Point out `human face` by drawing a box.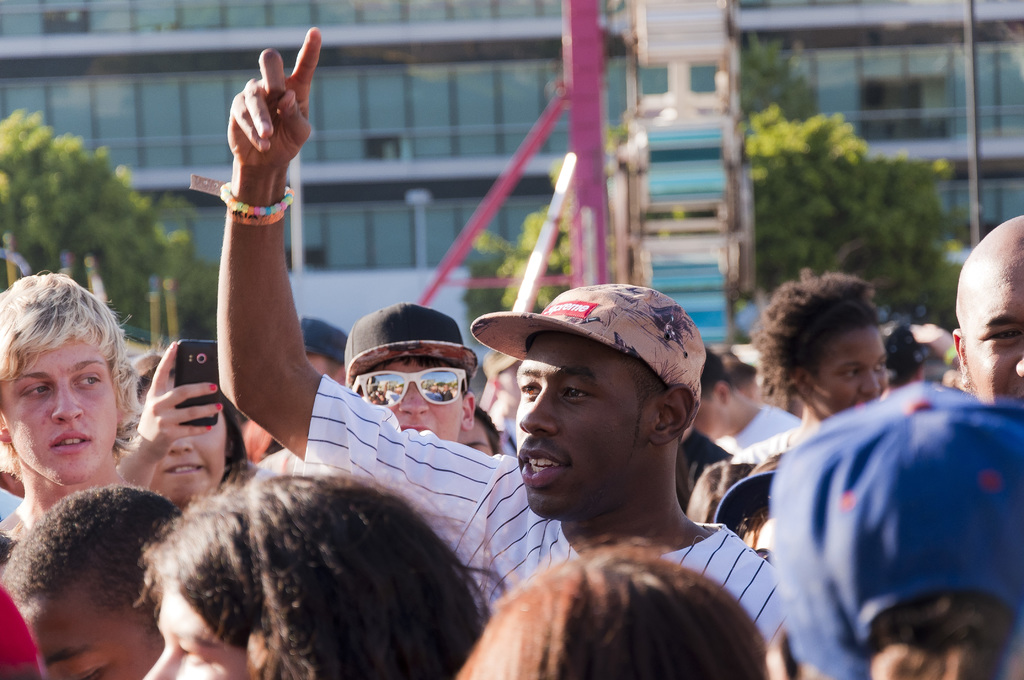
pyautogui.locateOnScreen(497, 368, 515, 416).
